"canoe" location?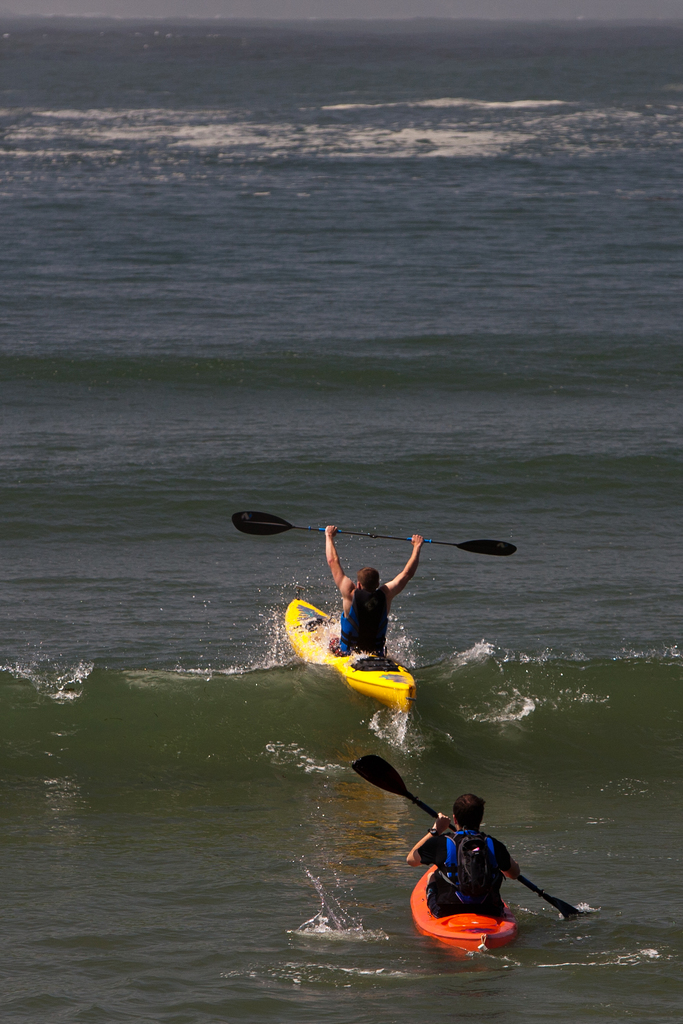
x1=295, y1=592, x2=407, y2=717
